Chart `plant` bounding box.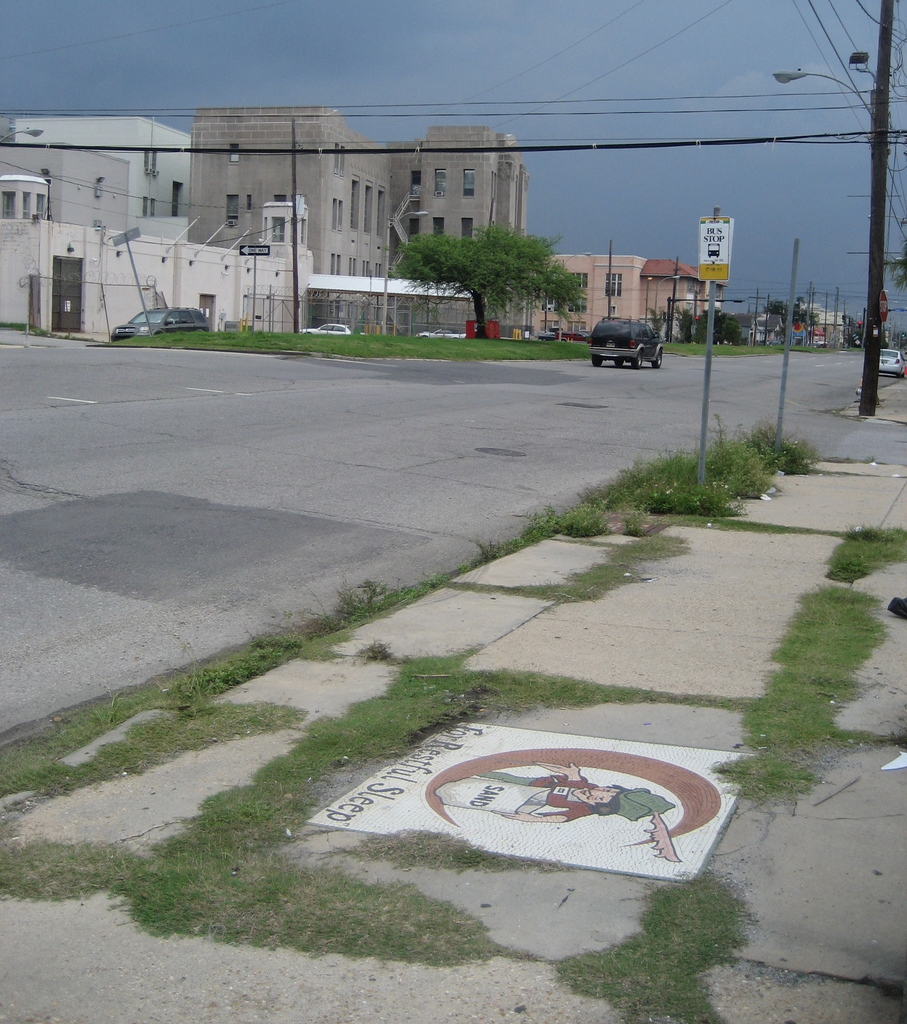
Charted: BBox(847, 344, 866, 354).
